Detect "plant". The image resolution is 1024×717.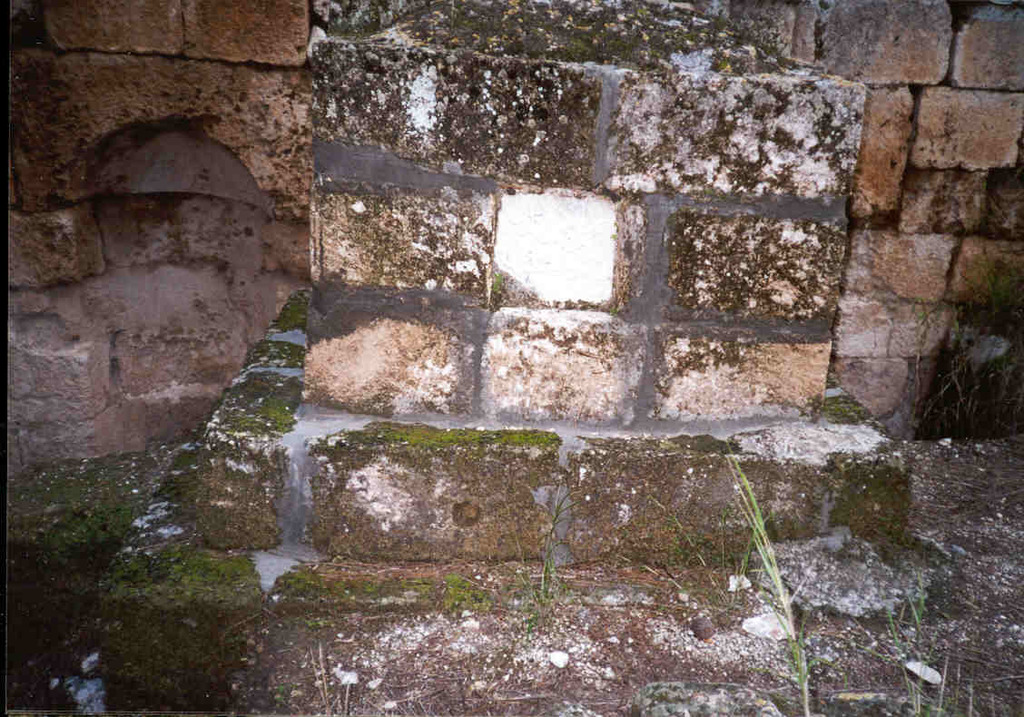
locate(273, 683, 297, 716).
